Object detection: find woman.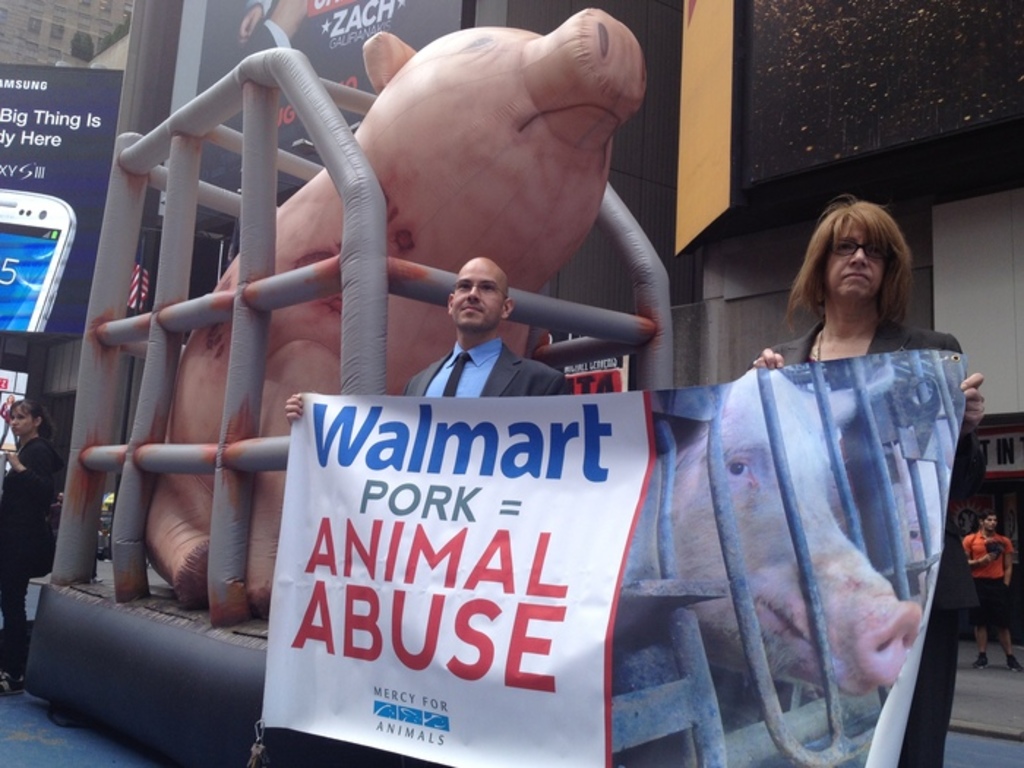
pyautogui.locateOnScreen(746, 190, 986, 767).
